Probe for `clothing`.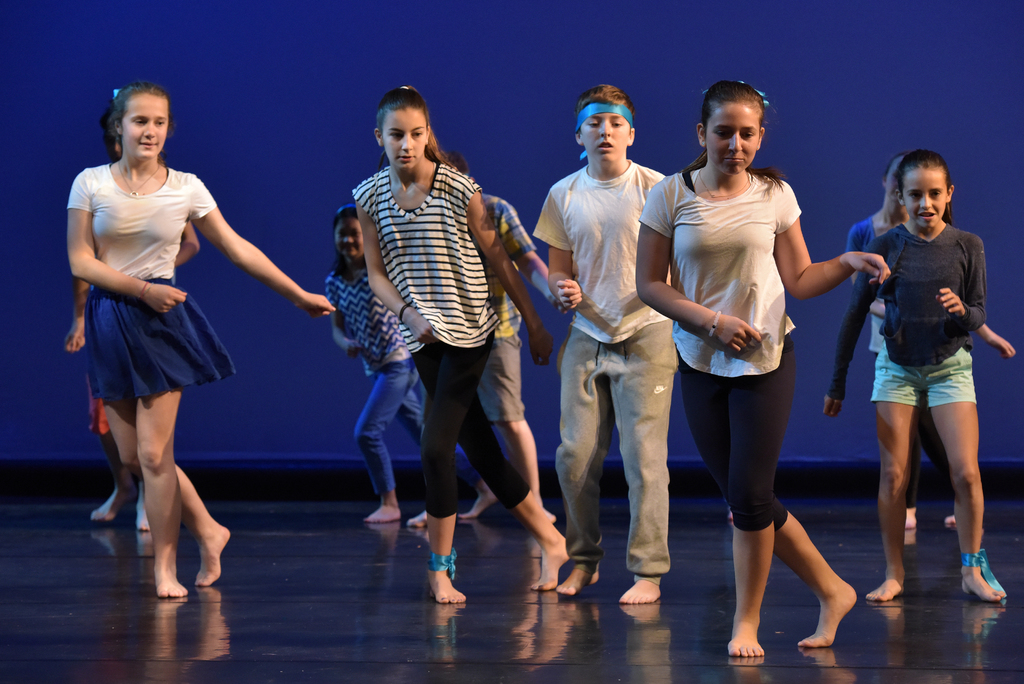
Probe result: rect(346, 159, 485, 355).
